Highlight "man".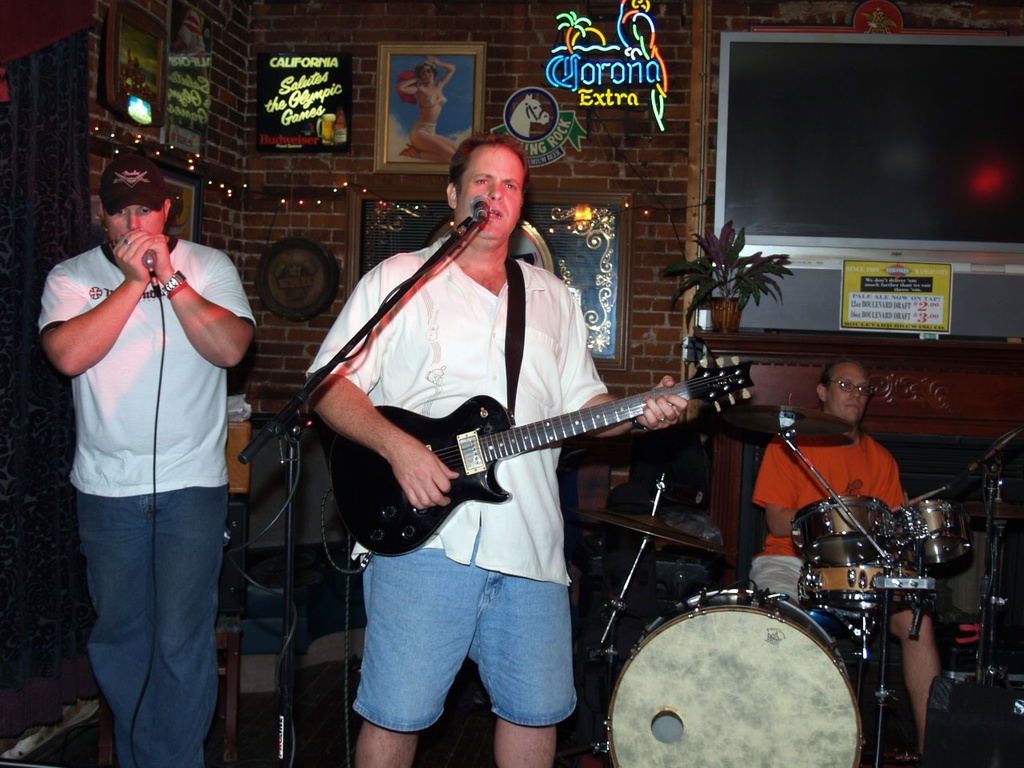
Highlighted region: 41:158:260:751.
